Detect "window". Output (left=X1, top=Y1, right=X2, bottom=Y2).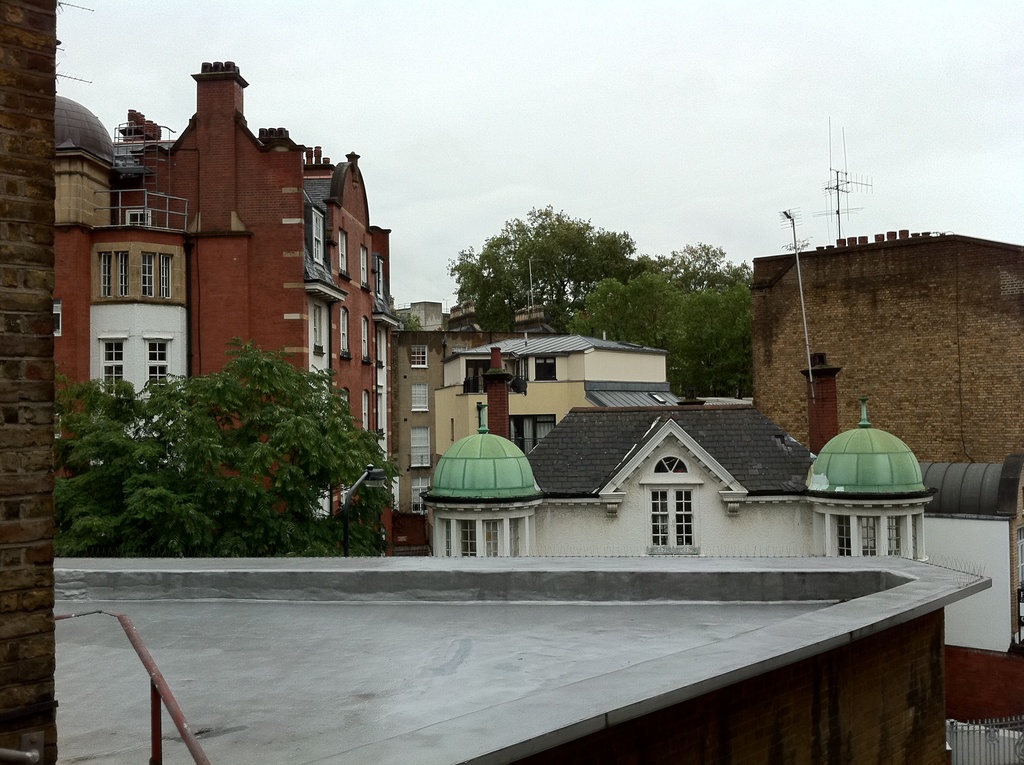
(left=641, top=469, right=722, bottom=563).
